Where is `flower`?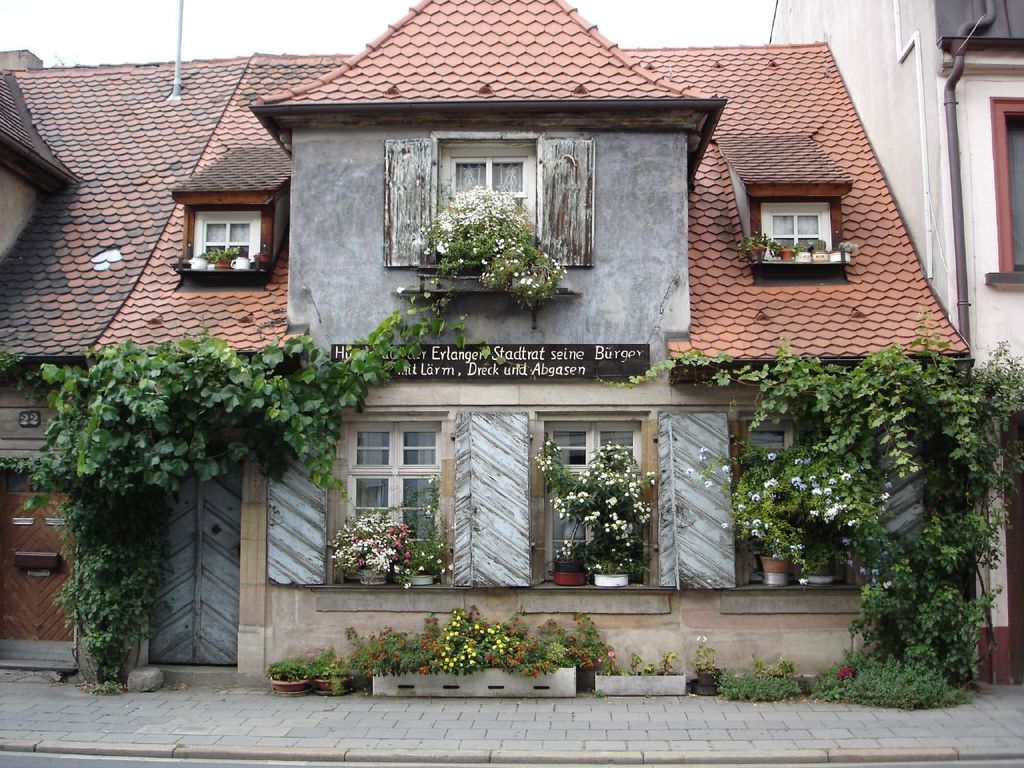
{"left": 882, "top": 575, "right": 889, "bottom": 591}.
